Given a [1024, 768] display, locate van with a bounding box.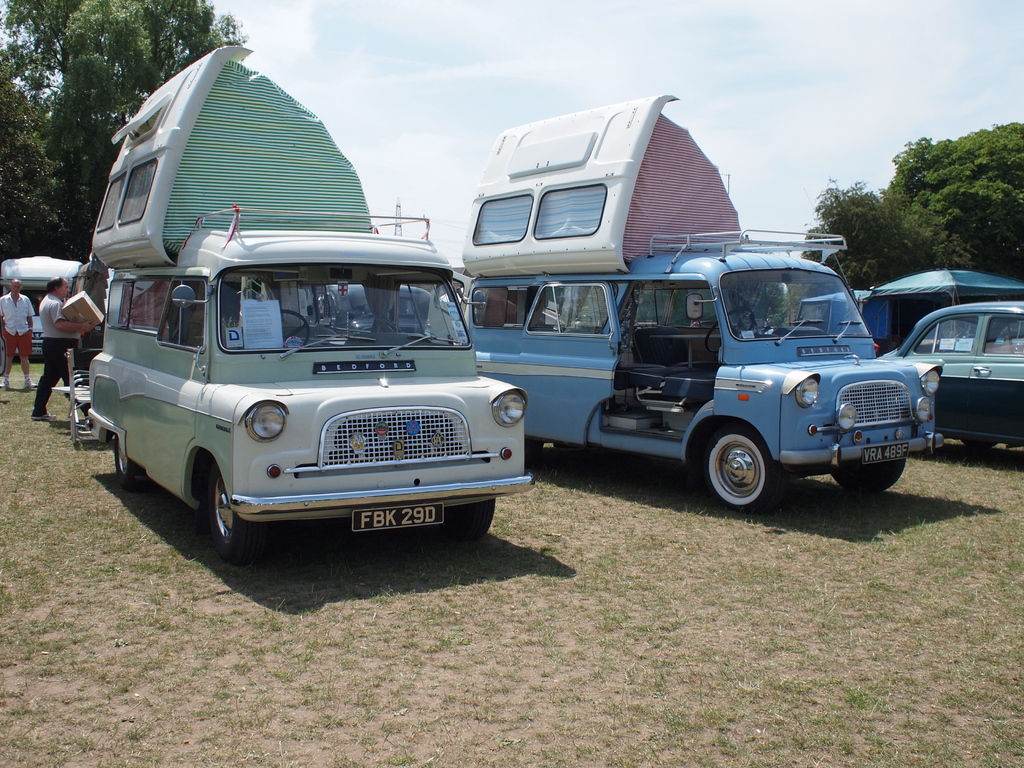
Located: (86,44,536,569).
